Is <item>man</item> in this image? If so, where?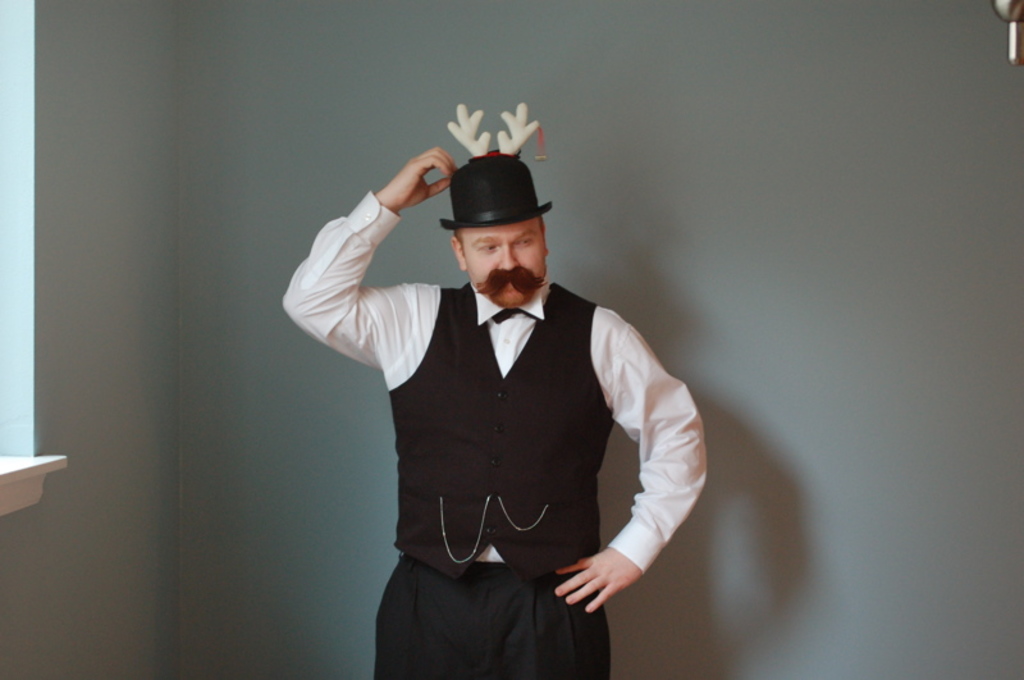
Yes, at 282:97:713:679.
